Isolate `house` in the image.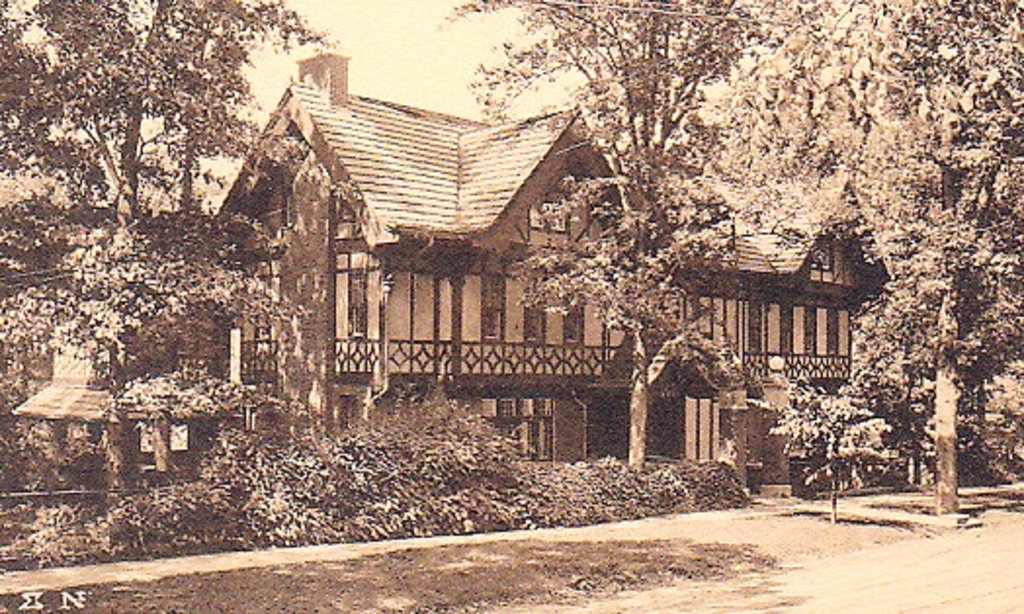
Isolated region: x1=2, y1=299, x2=227, y2=495.
